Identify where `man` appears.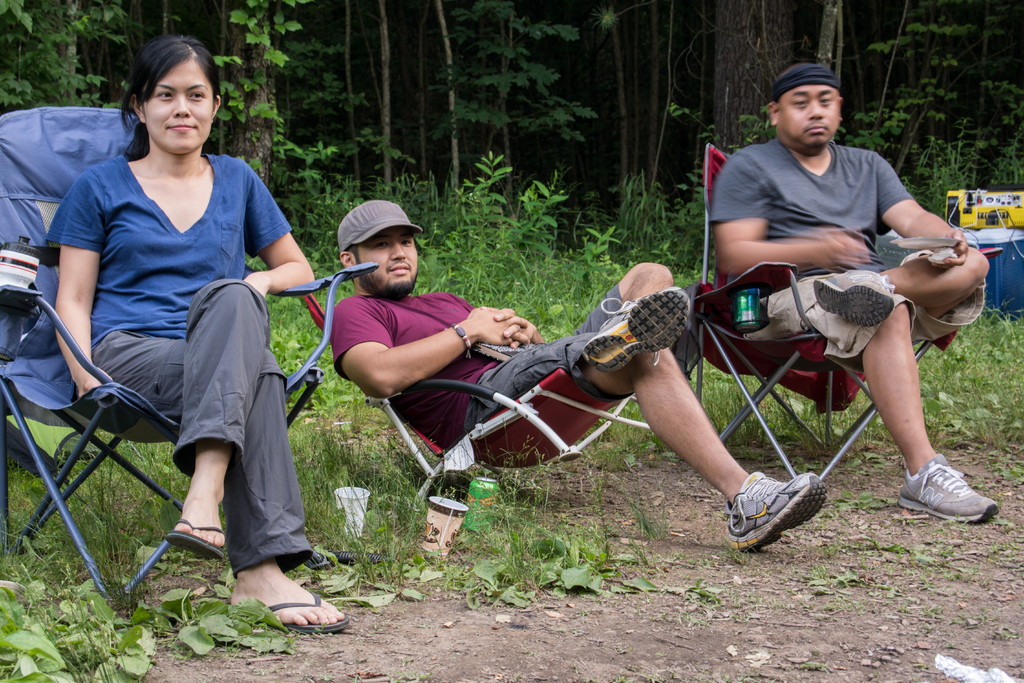
Appears at crop(692, 114, 981, 537).
